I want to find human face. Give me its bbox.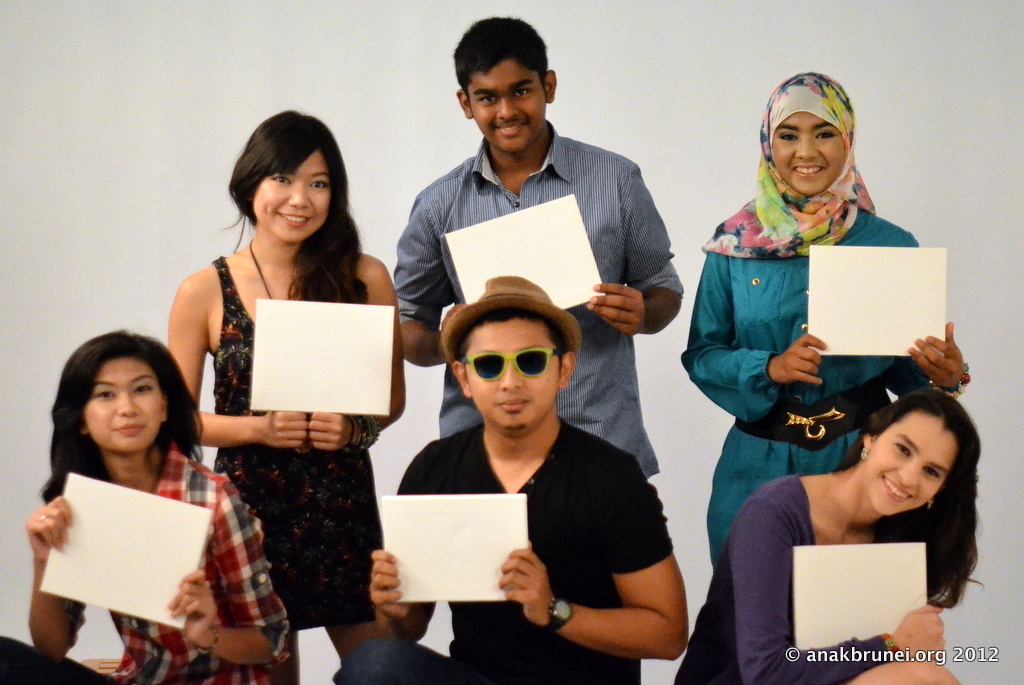
865,405,963,518.
